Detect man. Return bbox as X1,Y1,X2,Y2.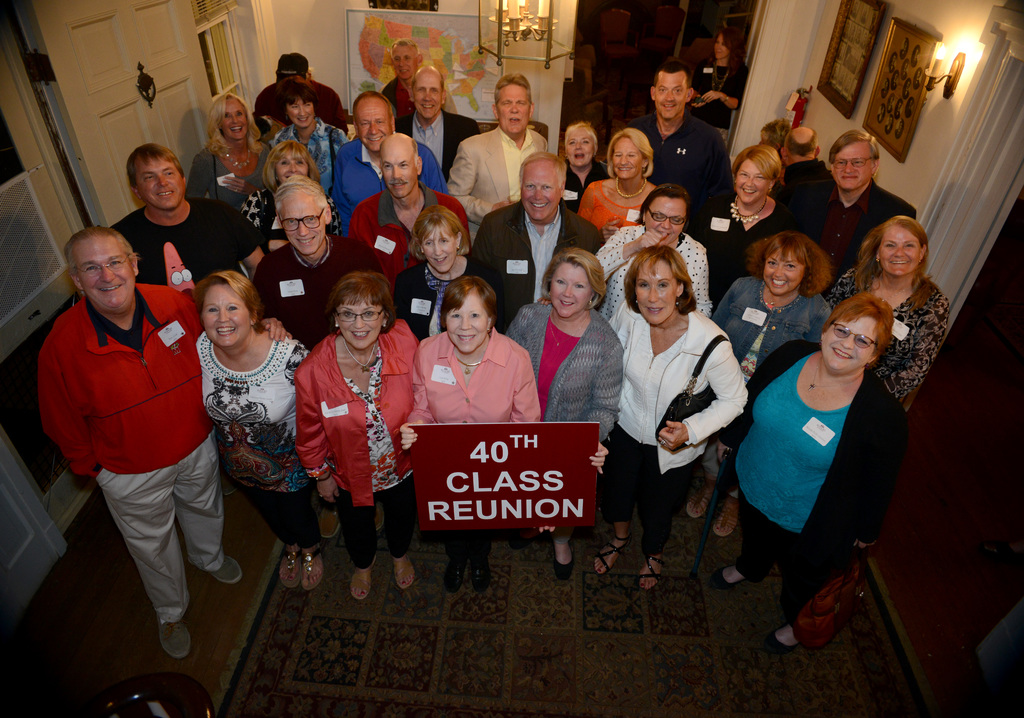
372,37,433,127.
